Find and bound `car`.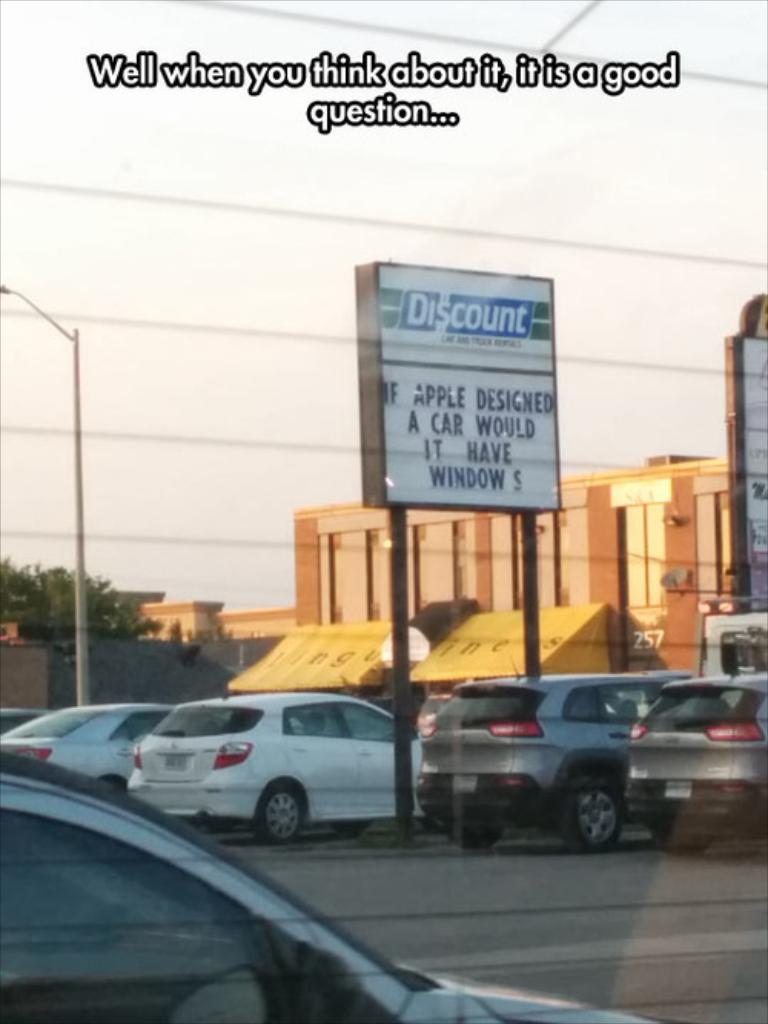
Bound: 0/754/697/1022.
